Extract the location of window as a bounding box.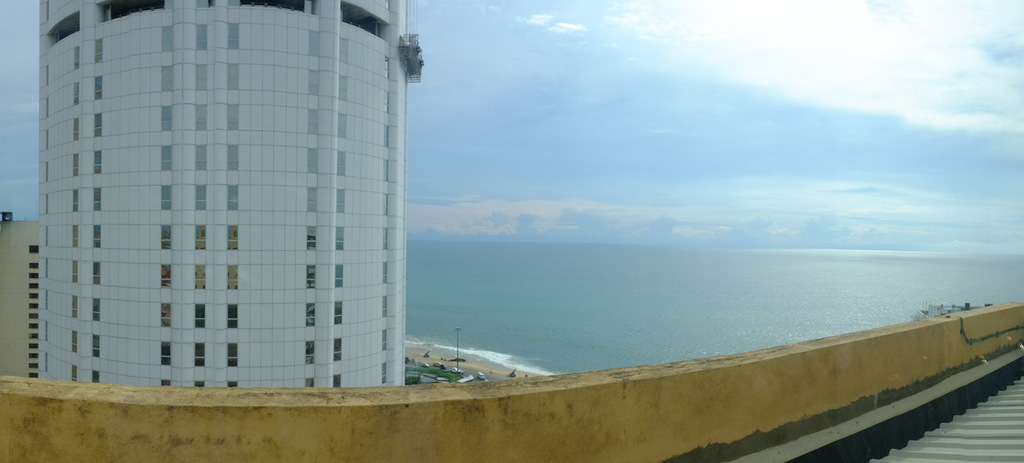
<box>308,109,320,134</box>.
